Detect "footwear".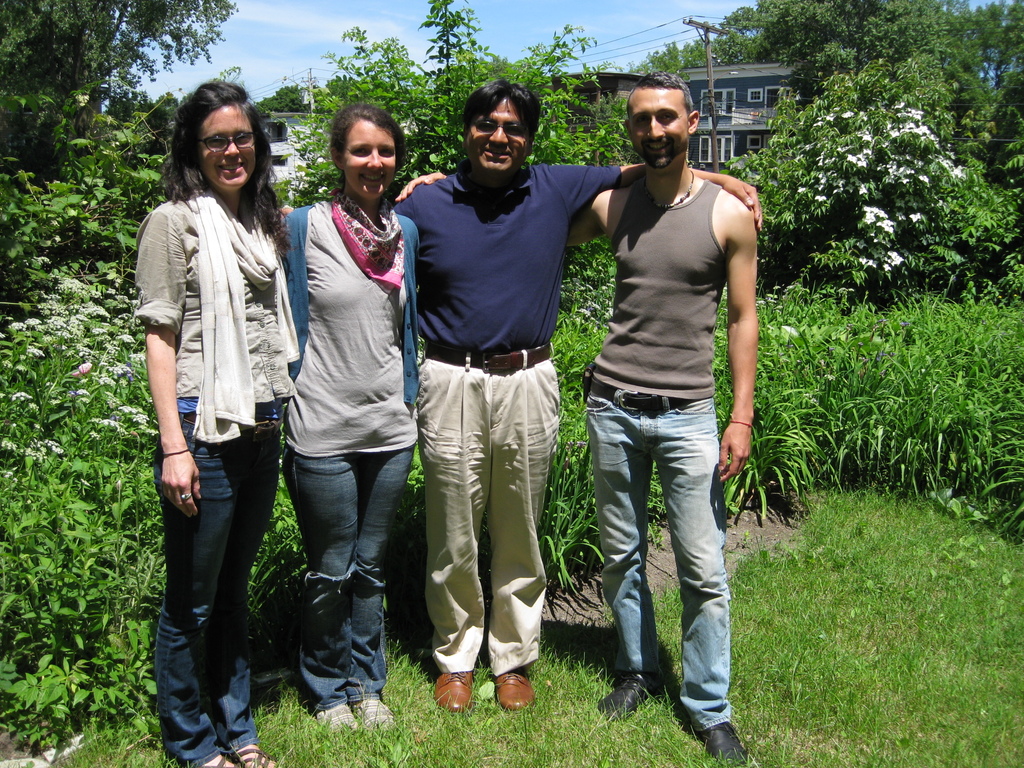
Detected at region(593, 678, 660, 717).
